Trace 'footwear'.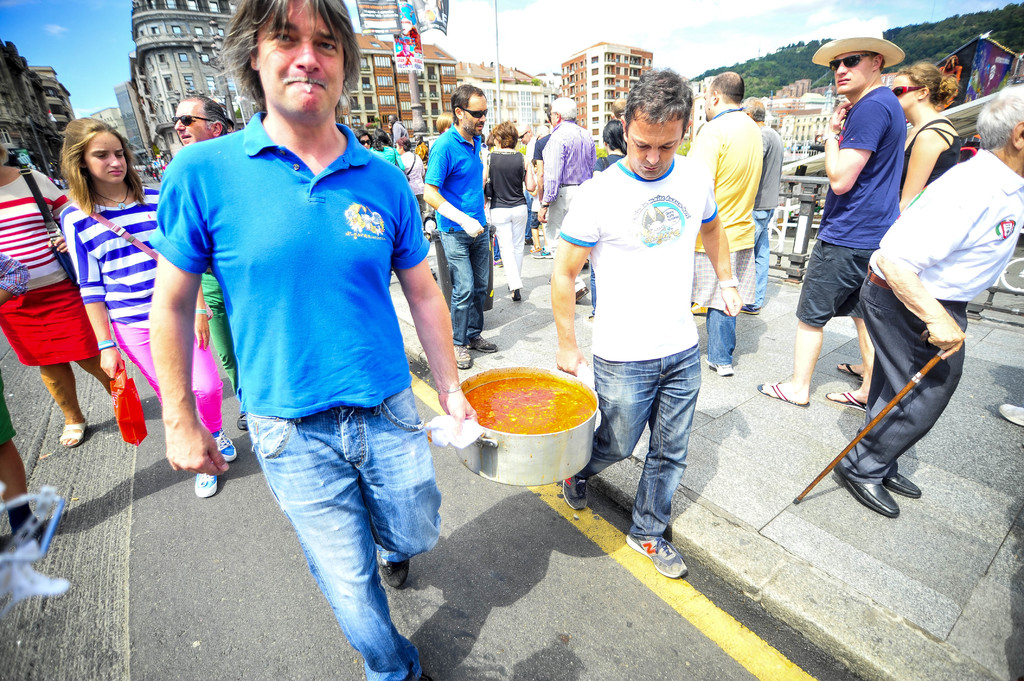
Traced to x1=191 y1=474 x2=224 y2=497.
